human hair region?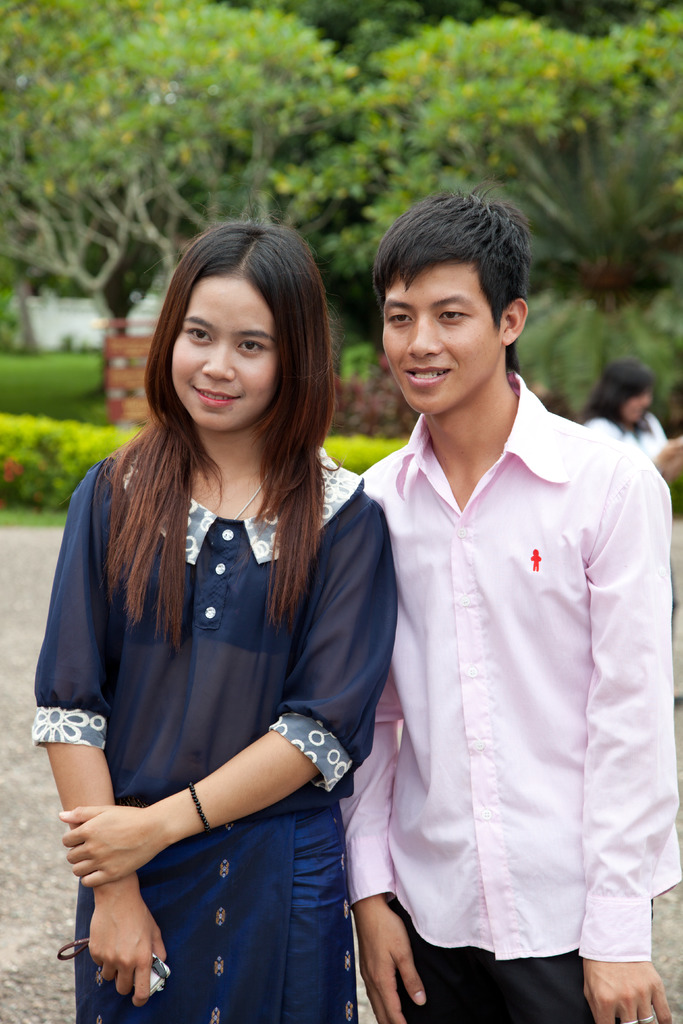
region(576, 355, 660, 440)
